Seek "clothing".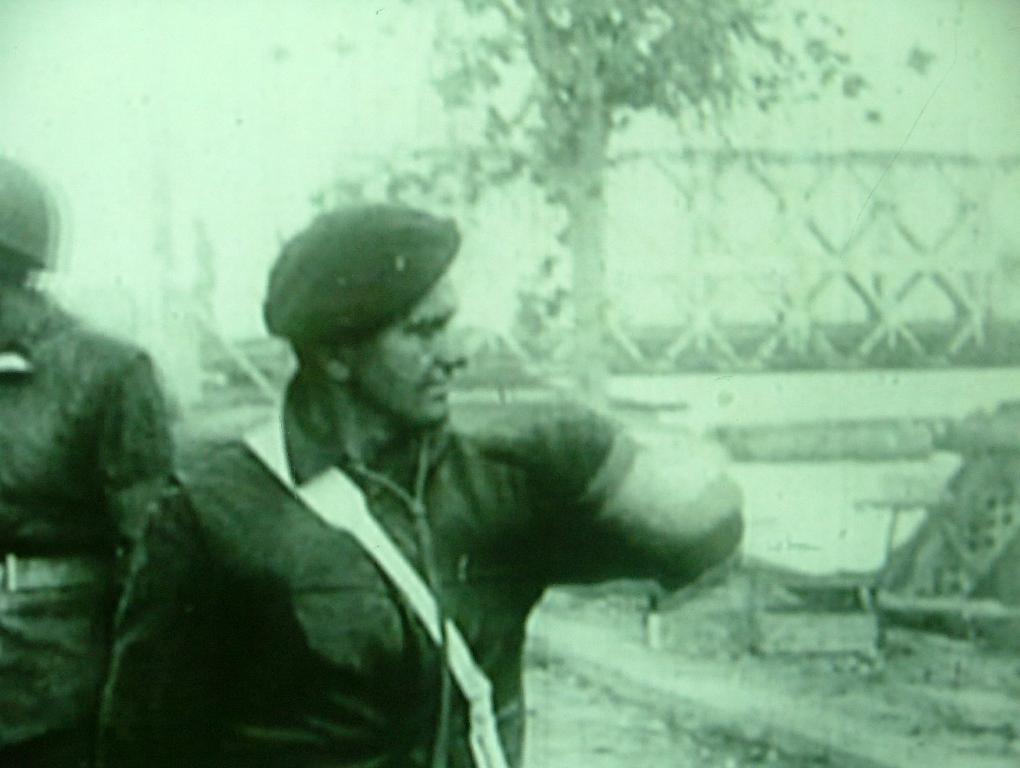
[96, 364, 657, 758].
